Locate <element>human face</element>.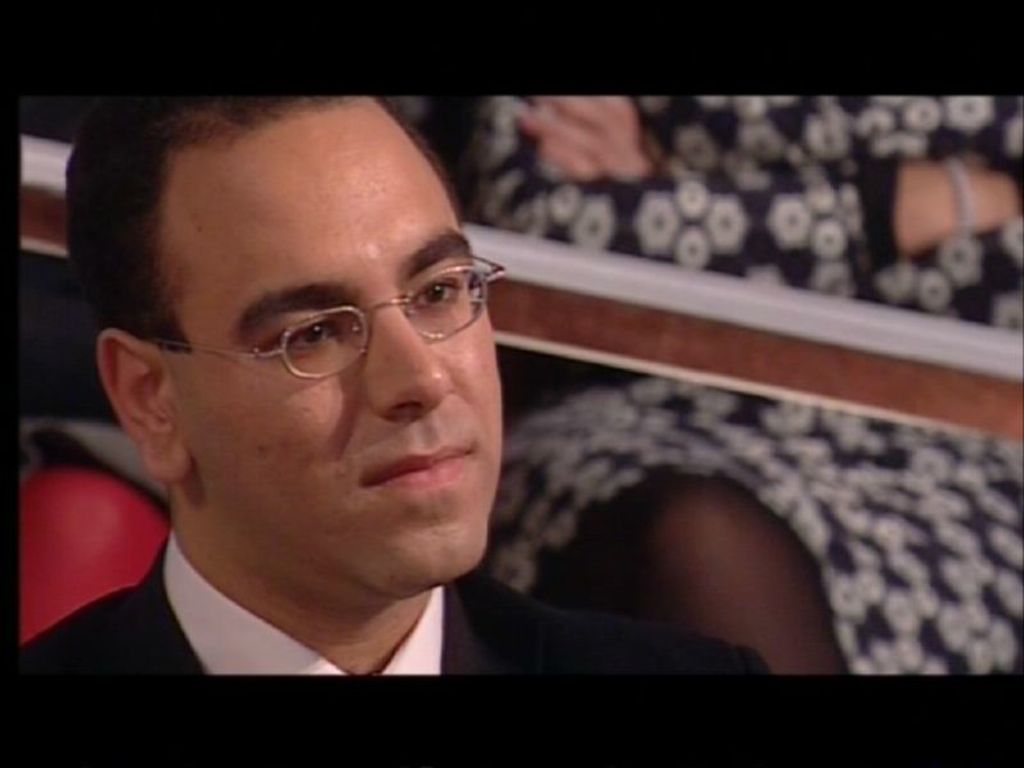
Bounding box: [x1=161, y1=92, x2=507, y2=595].
